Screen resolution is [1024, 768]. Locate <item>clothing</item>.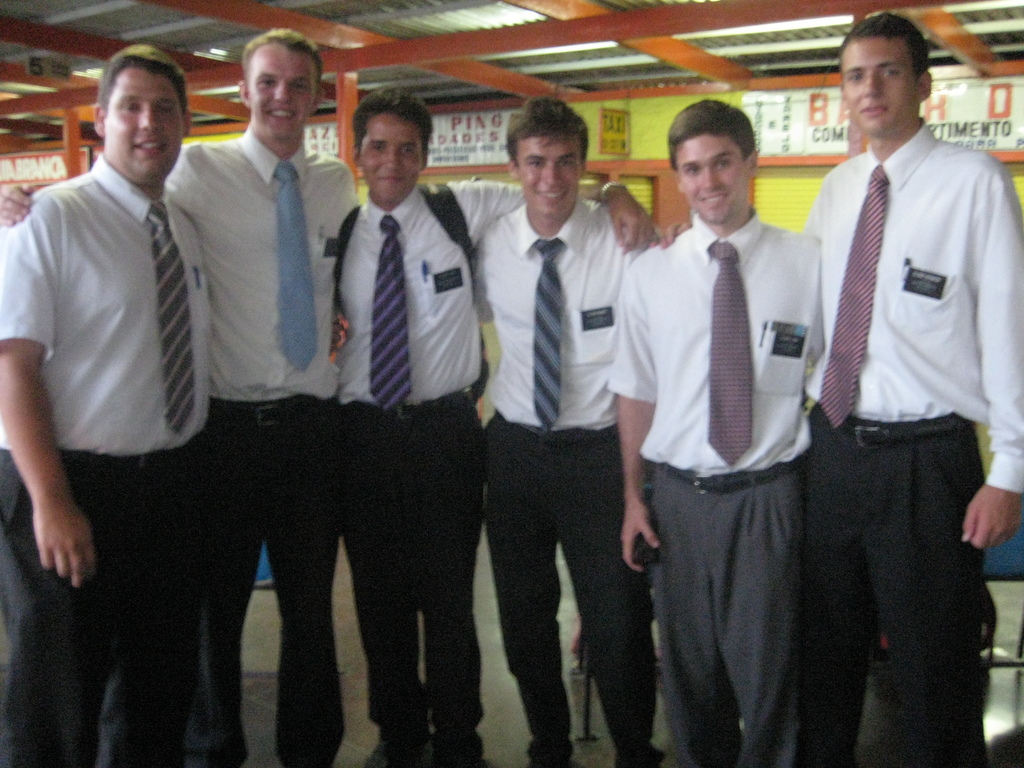
{"x1": 472, "y1": 196, "x2": 652, "y2": 767}.
